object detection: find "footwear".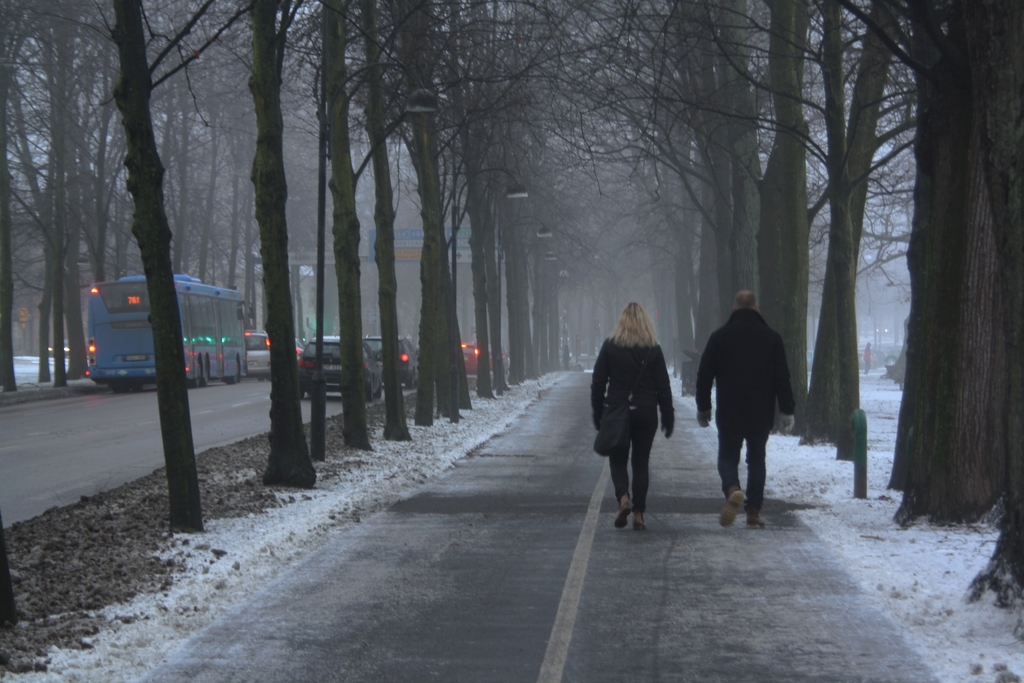
616,493,637,536.
